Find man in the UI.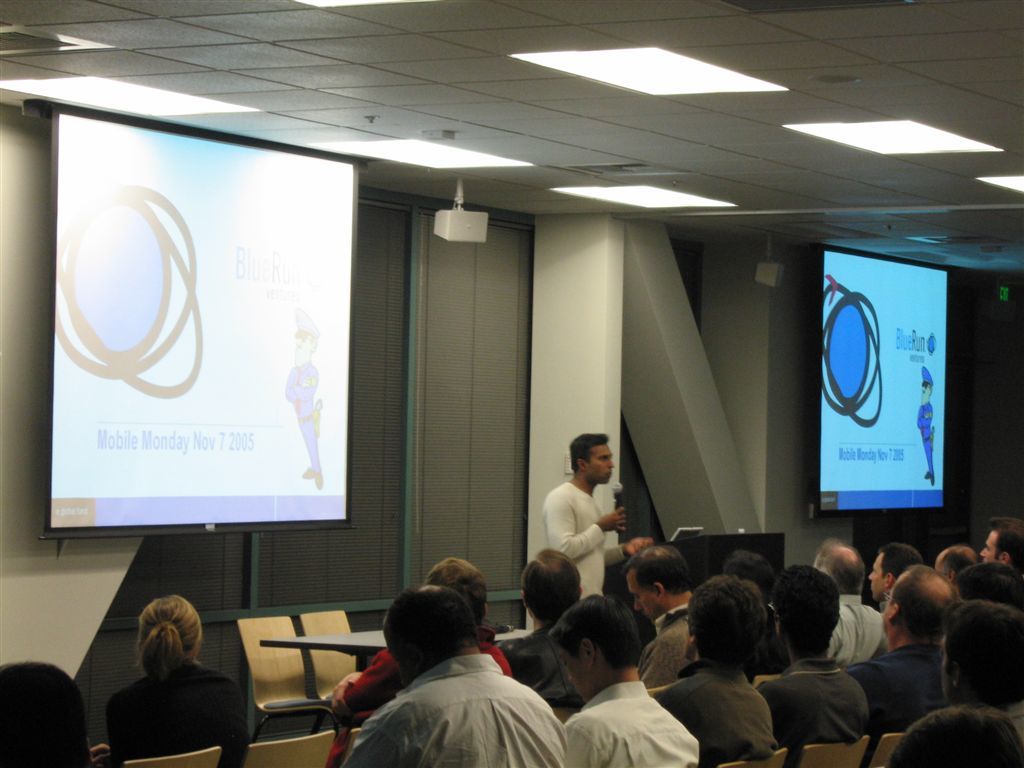
UI element at crop(562, 593, 705, 767).
